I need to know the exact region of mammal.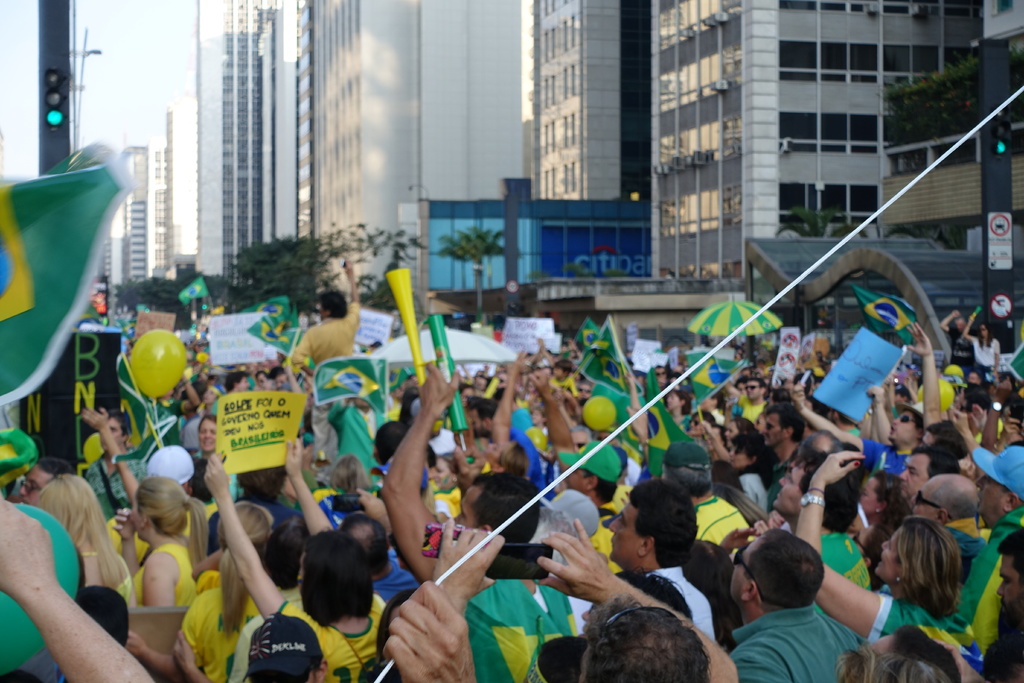
Region: select_region(729, 545, 904, 682).
